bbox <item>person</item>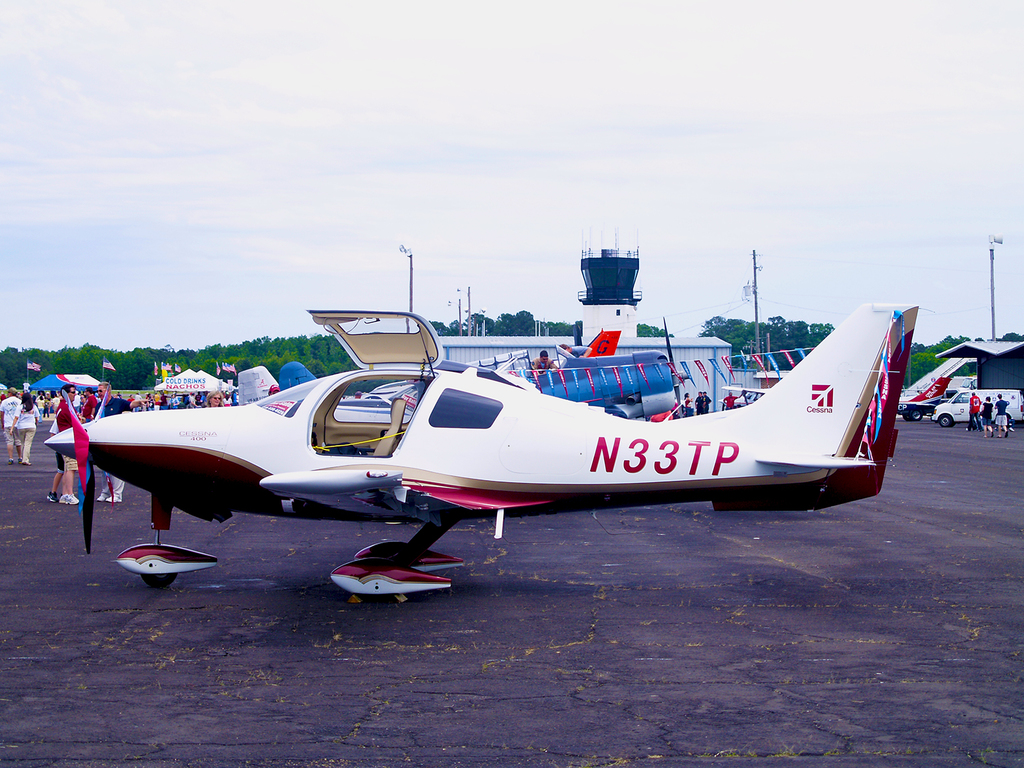
(50,380,79,508)
